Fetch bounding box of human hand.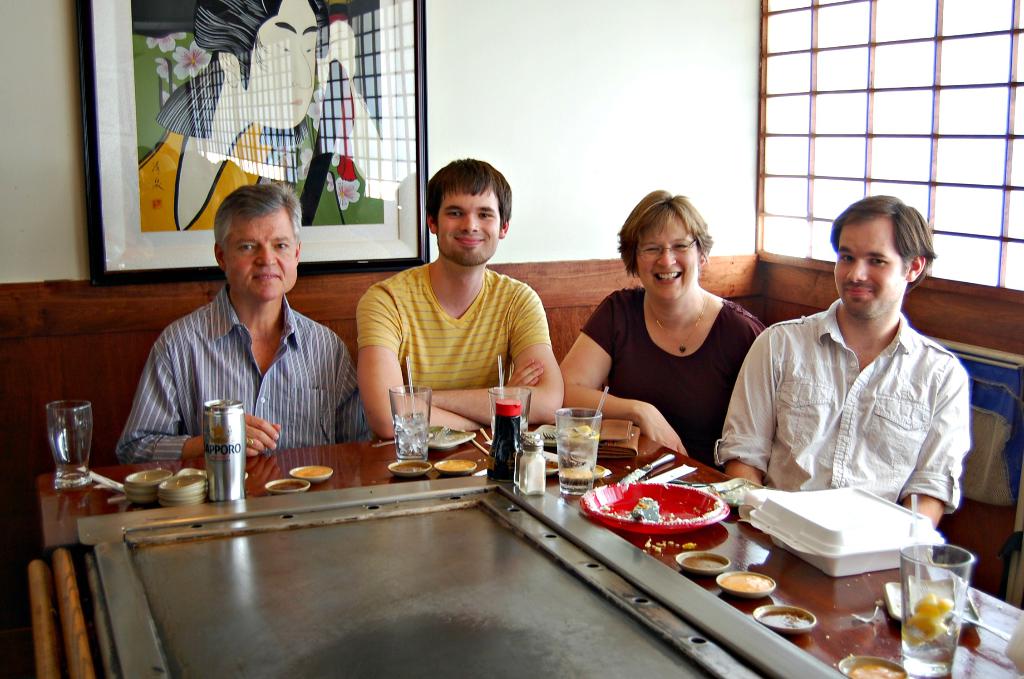
Bbox: [500,358,545,388].
